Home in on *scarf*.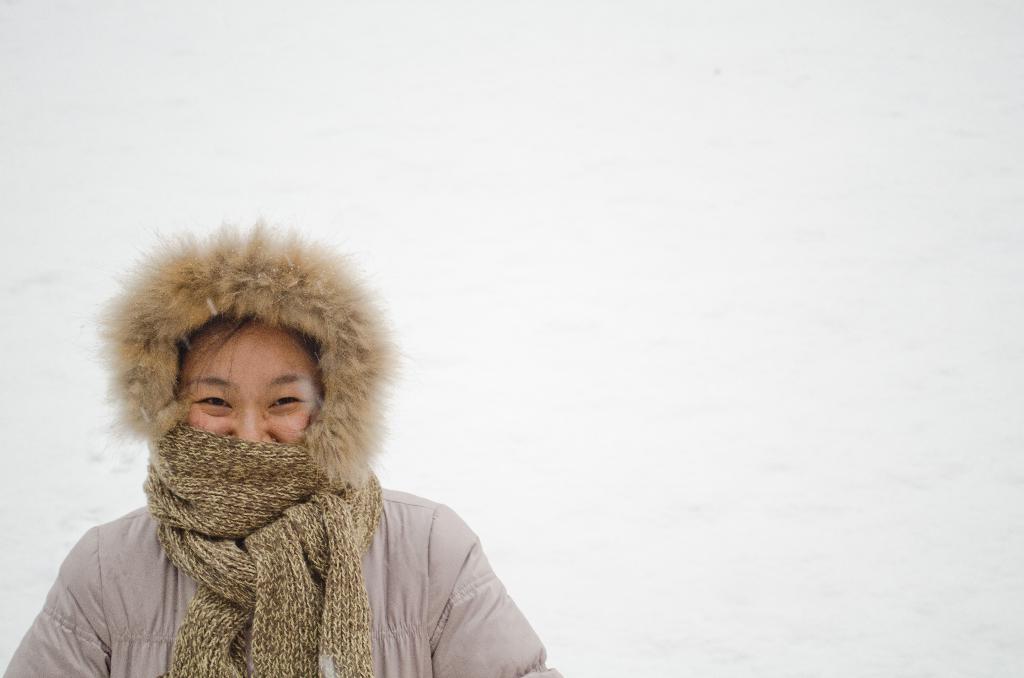
Homed in at 143, 421, 387, 677.
